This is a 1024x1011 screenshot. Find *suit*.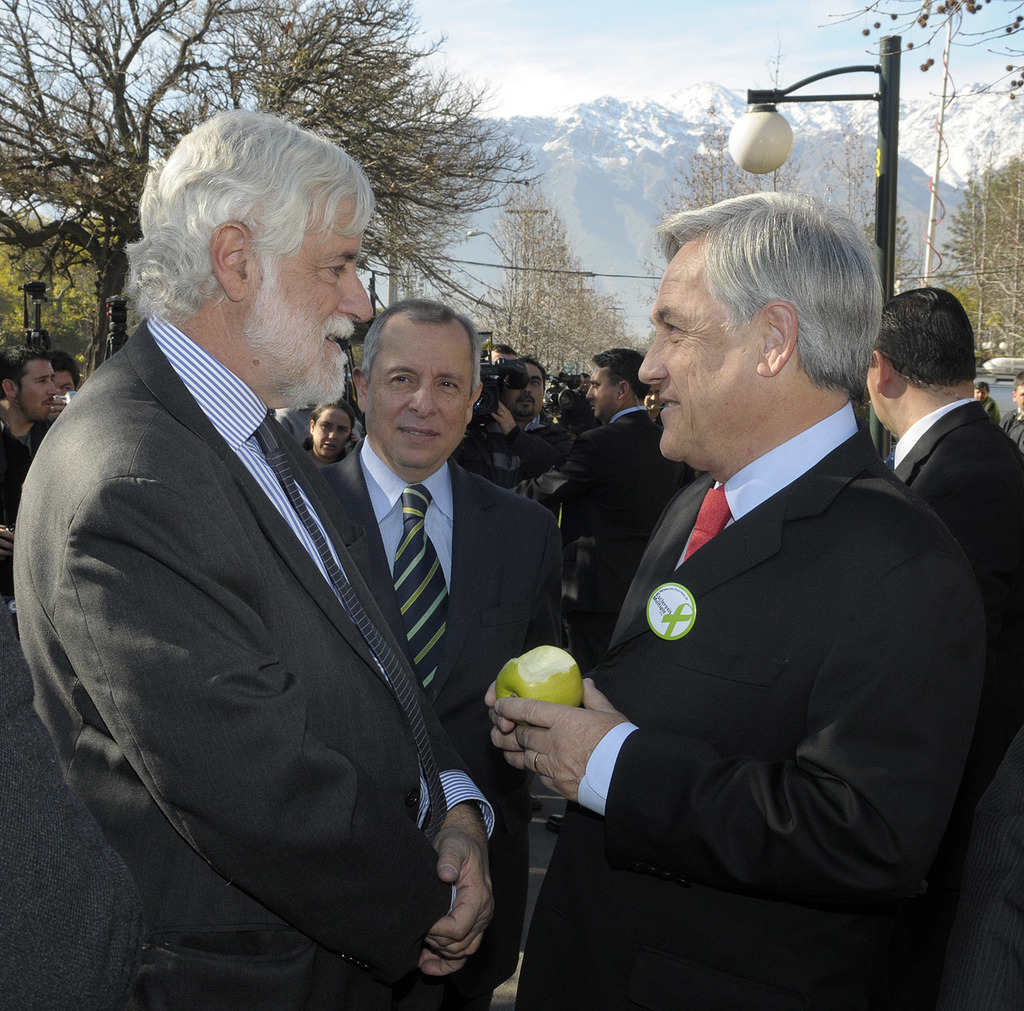
Bounding box: x1=17 y1=309 x2=492 y2=1009.
